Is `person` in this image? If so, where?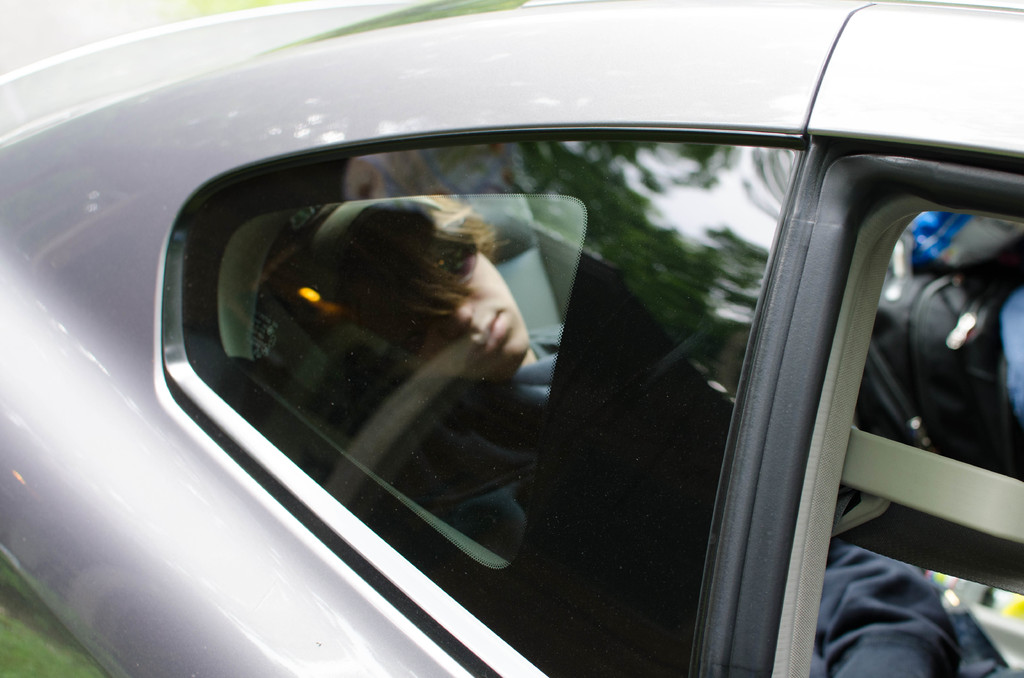
Yes, at 305:183:965:677.
